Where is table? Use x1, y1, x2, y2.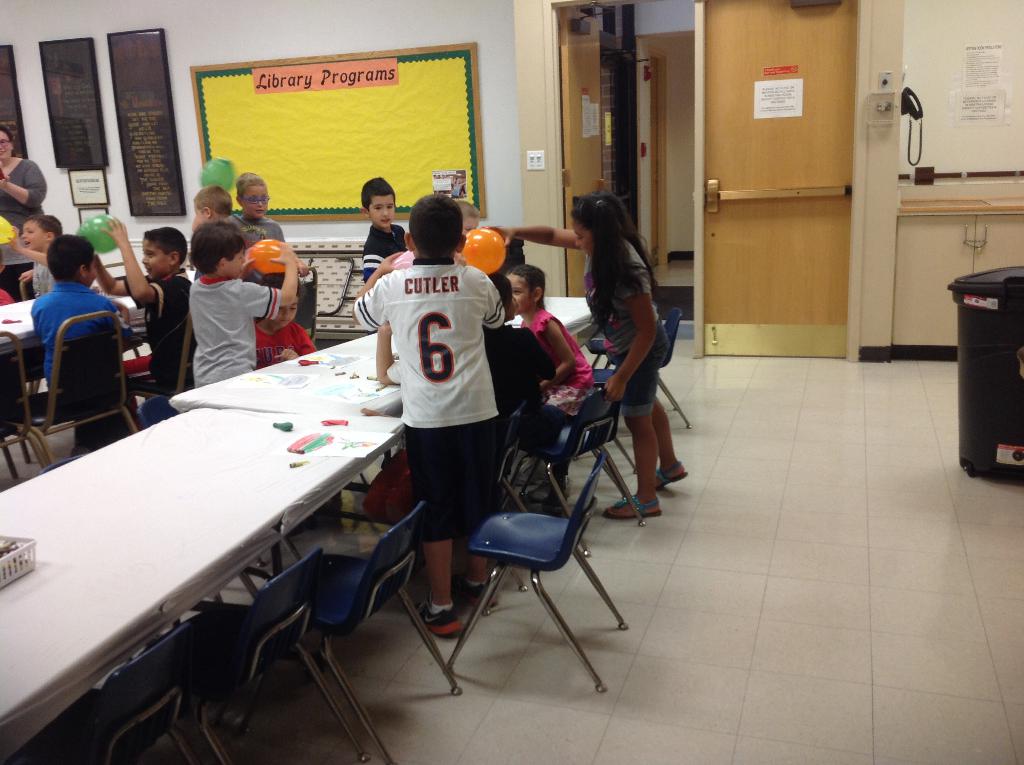
0, 407, 410, 764.
